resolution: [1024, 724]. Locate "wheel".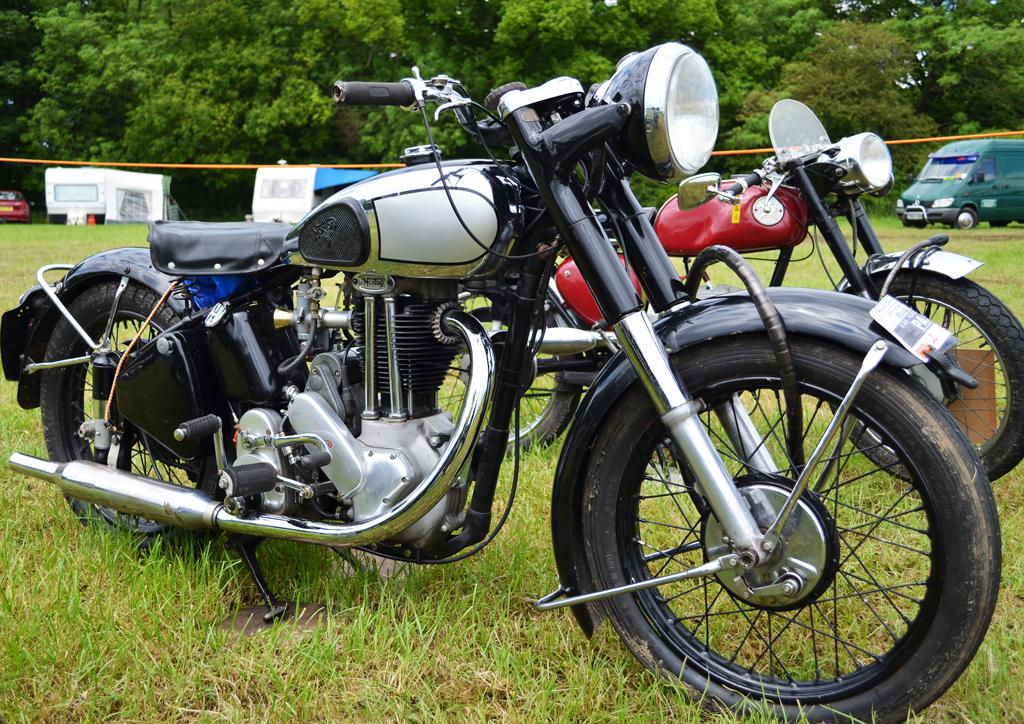
Rect(828, 267, 1023, 486).
